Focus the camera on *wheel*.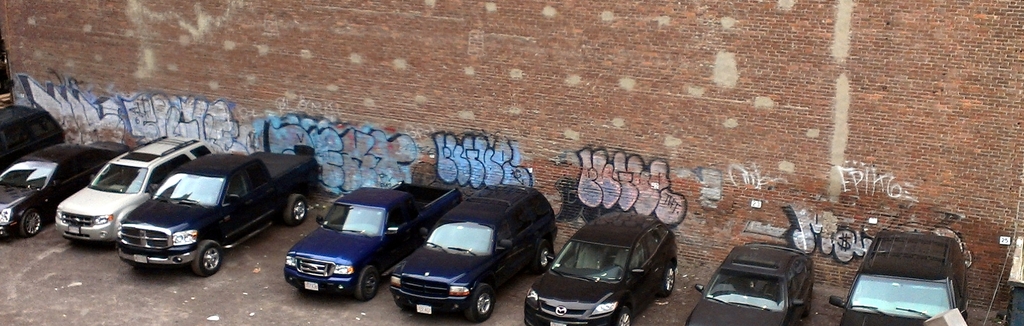
Focus region: crop(194, 241, 227, 277).
